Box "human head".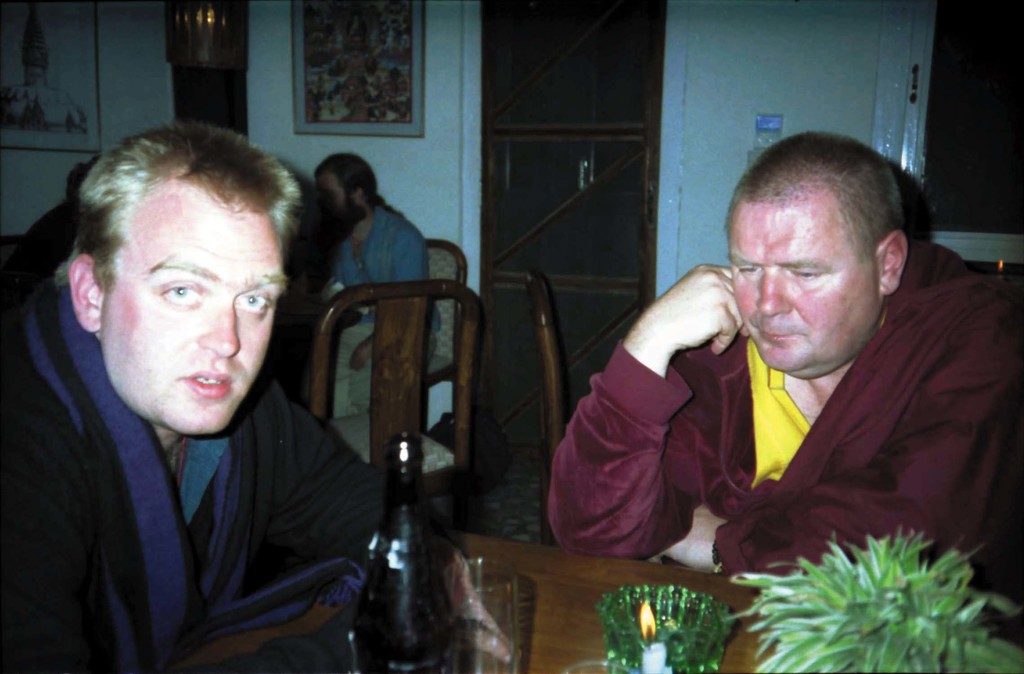
717 138 927 363.
